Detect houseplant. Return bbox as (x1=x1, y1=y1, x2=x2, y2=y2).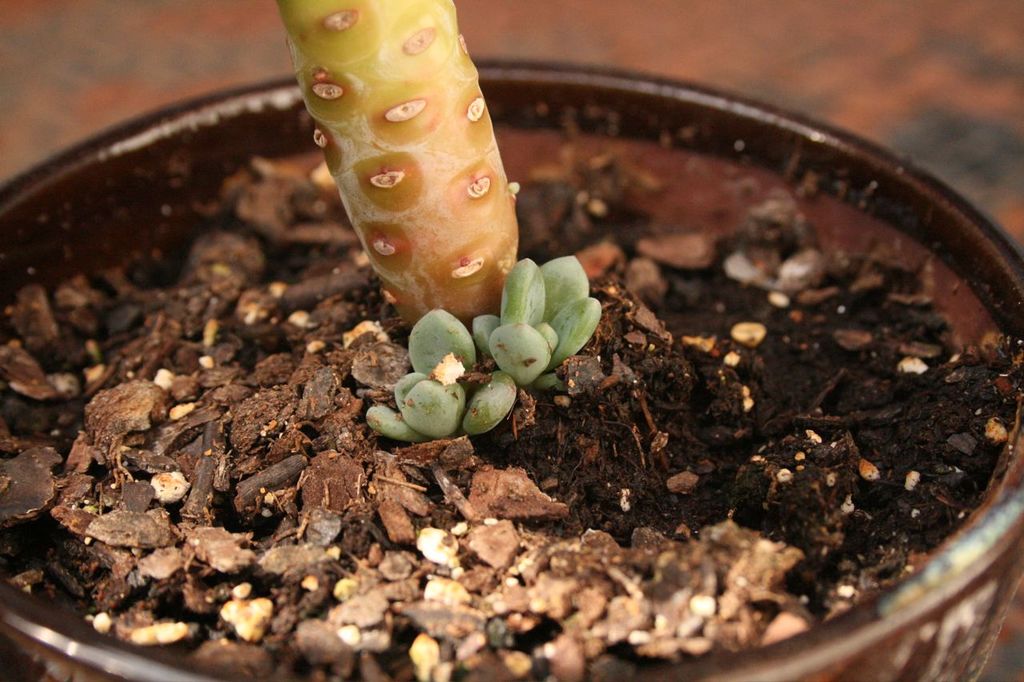
(x1=0, y1=0, x2=1023, y2=681).
